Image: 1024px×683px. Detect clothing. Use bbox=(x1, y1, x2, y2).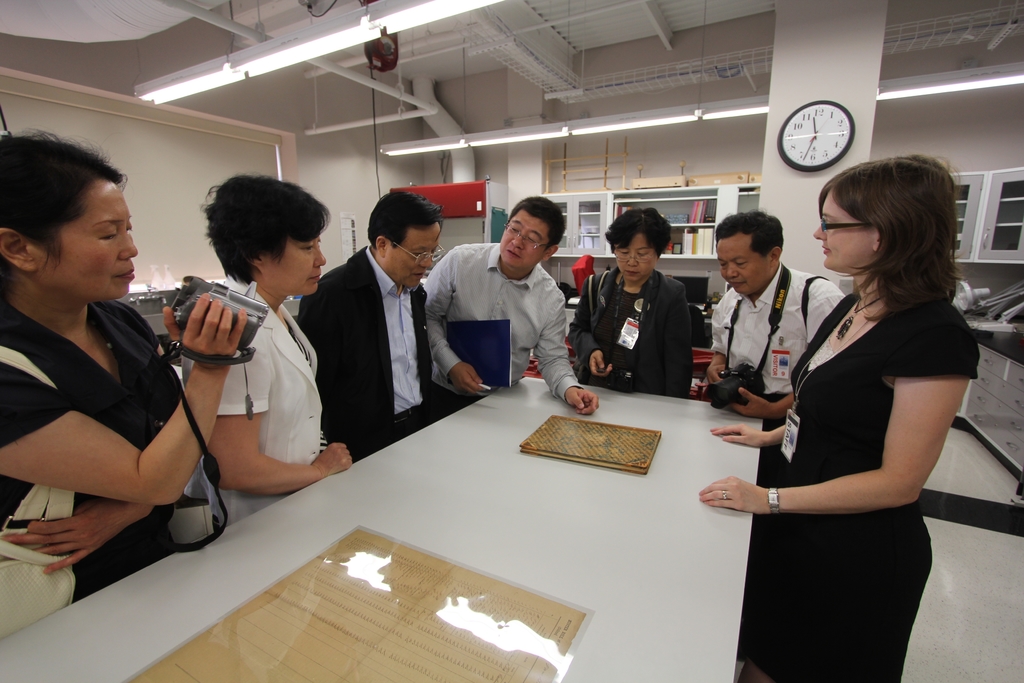
bbox=(712, 258, 841, 429).
